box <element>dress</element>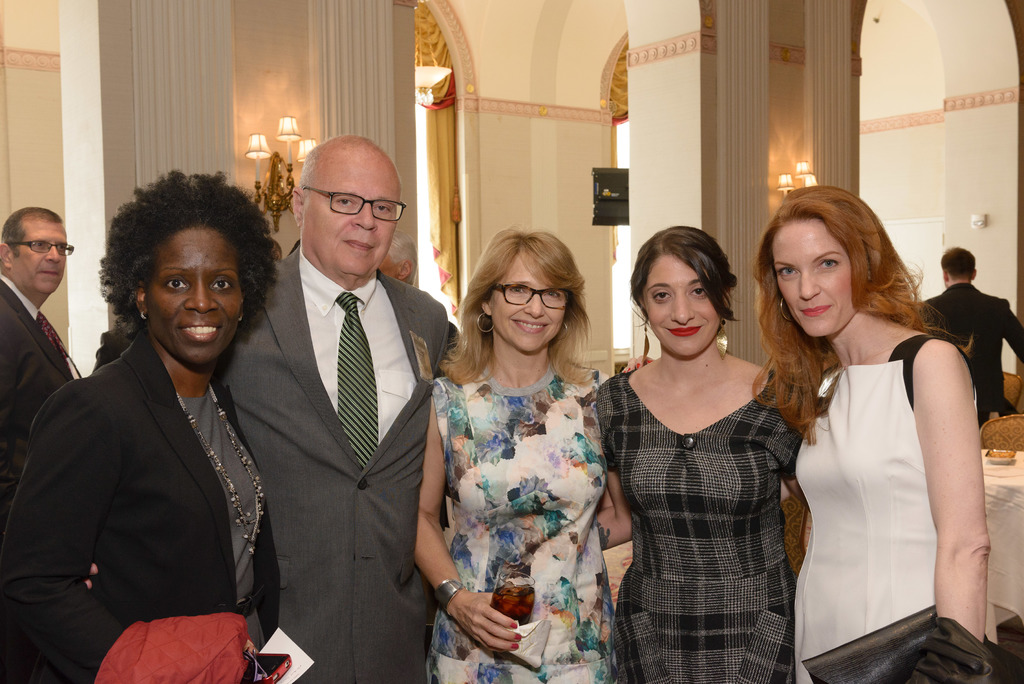
crop(425, 368, 612, 683)
